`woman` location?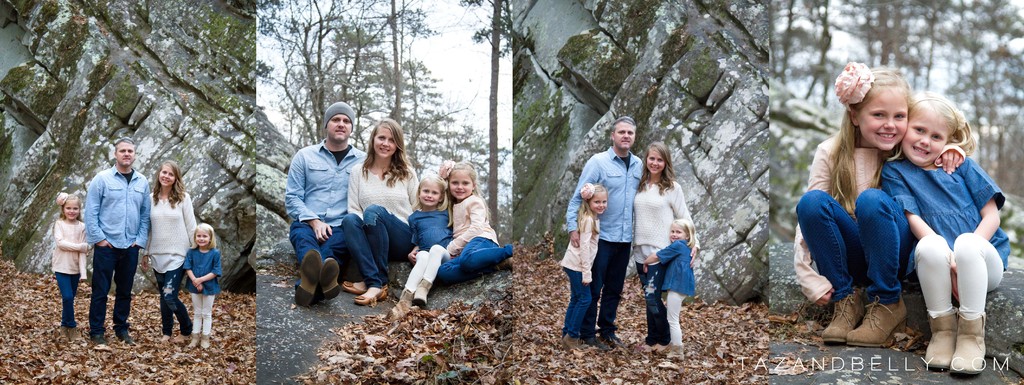
Rect(146, 160, 202, 354)
